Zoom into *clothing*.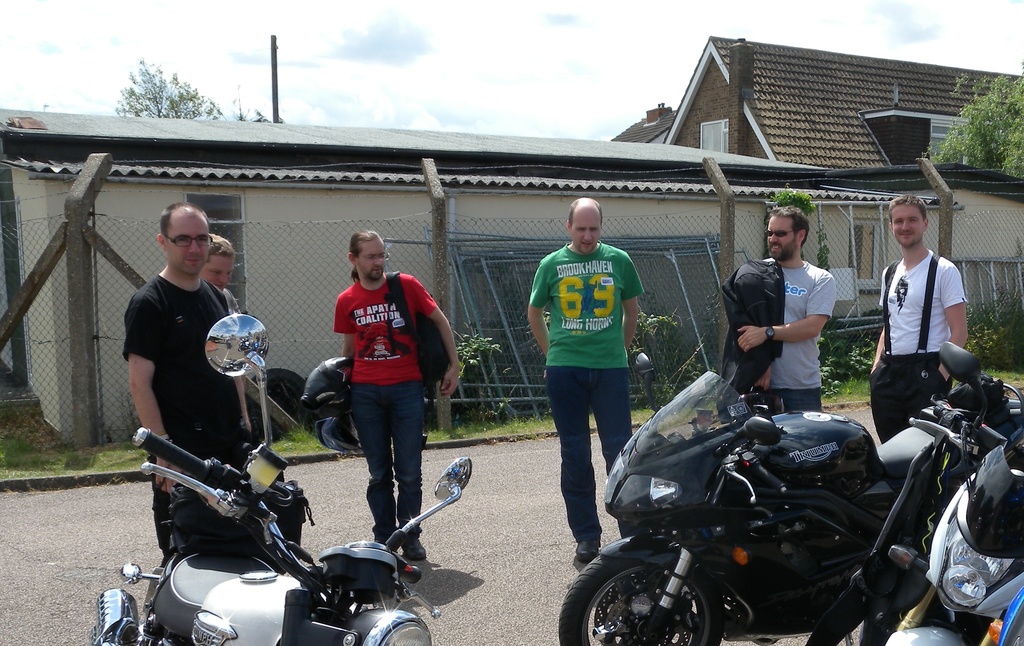
Zoom target: [x1=761, y1=249, x2=854, y2=412].
